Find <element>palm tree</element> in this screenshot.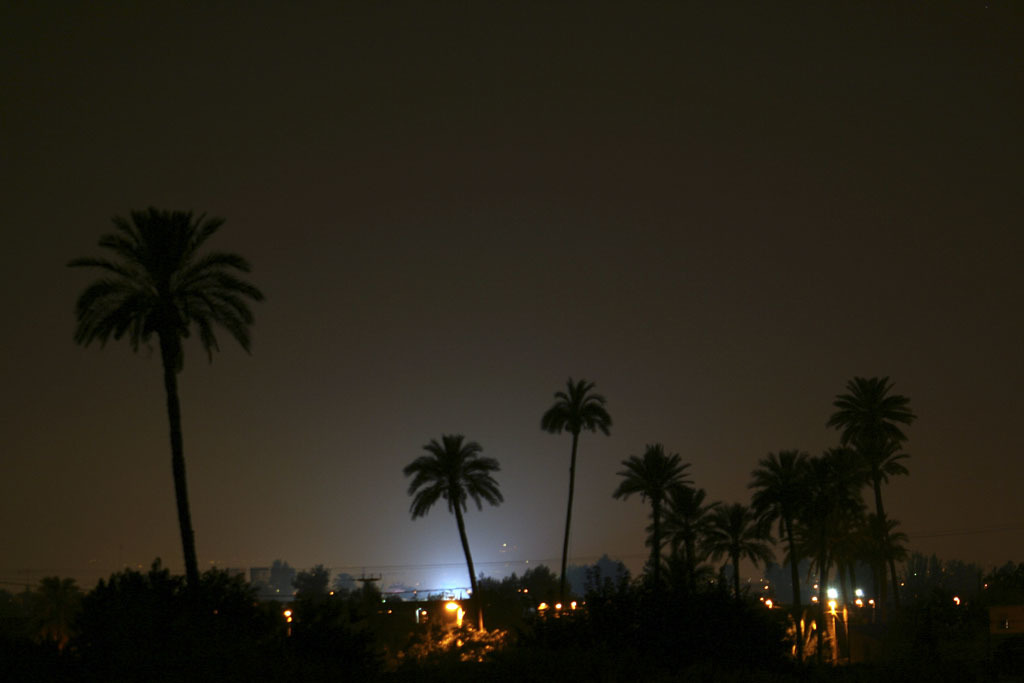
The bounding box for <element>palm tree</element> is <region>401, 433, 505, 595</region>.
